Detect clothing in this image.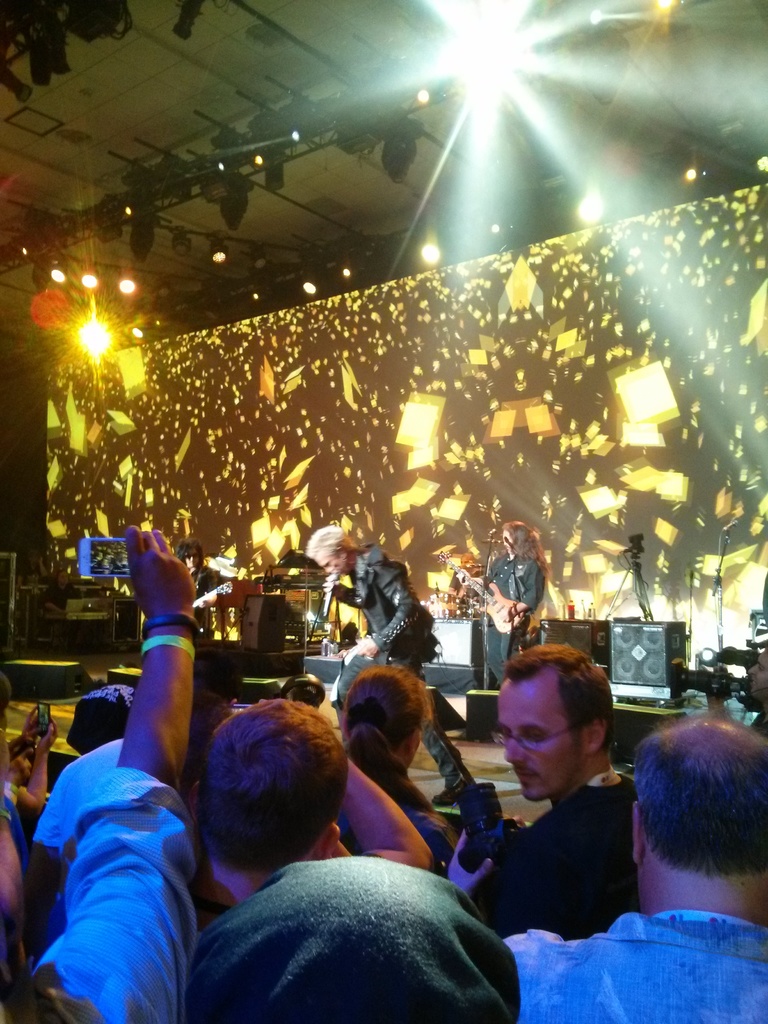
Detection: bbox(340, 767, 452, 899).
